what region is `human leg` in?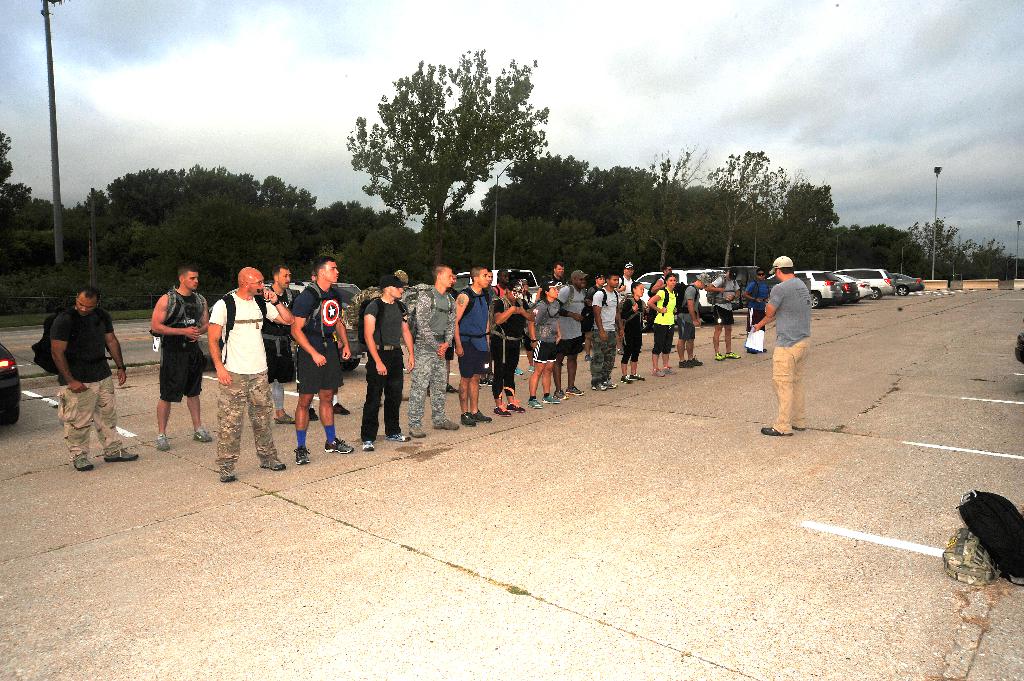
493,342,515,406.
